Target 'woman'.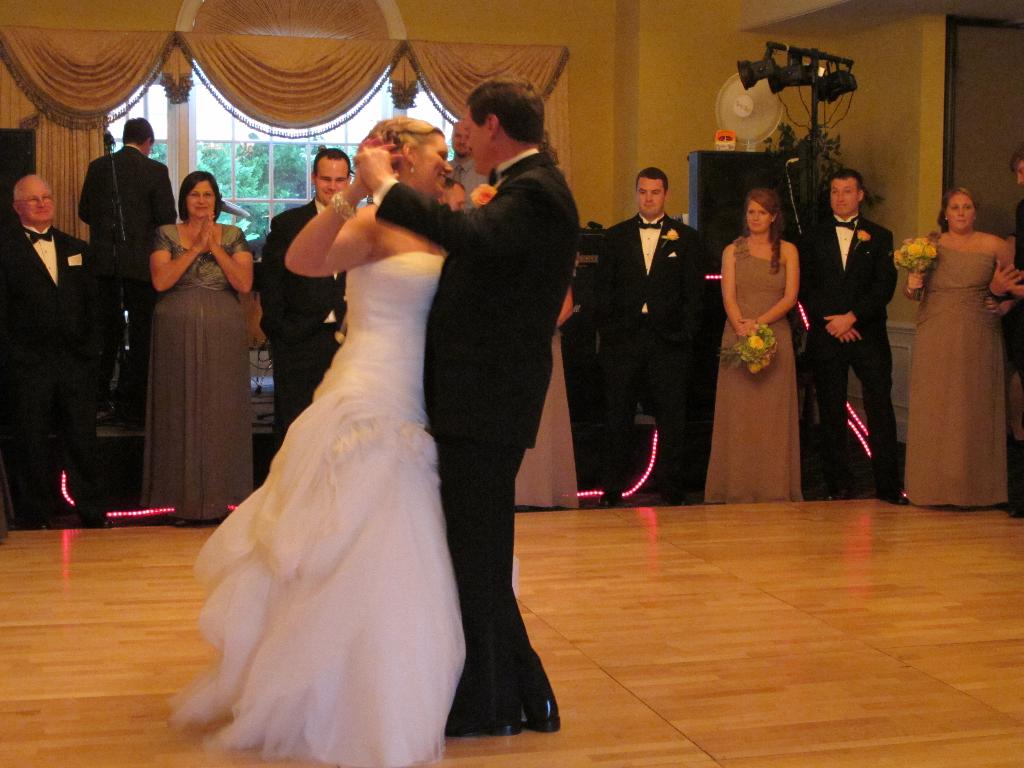
Target region: 904,188,1016,513.
